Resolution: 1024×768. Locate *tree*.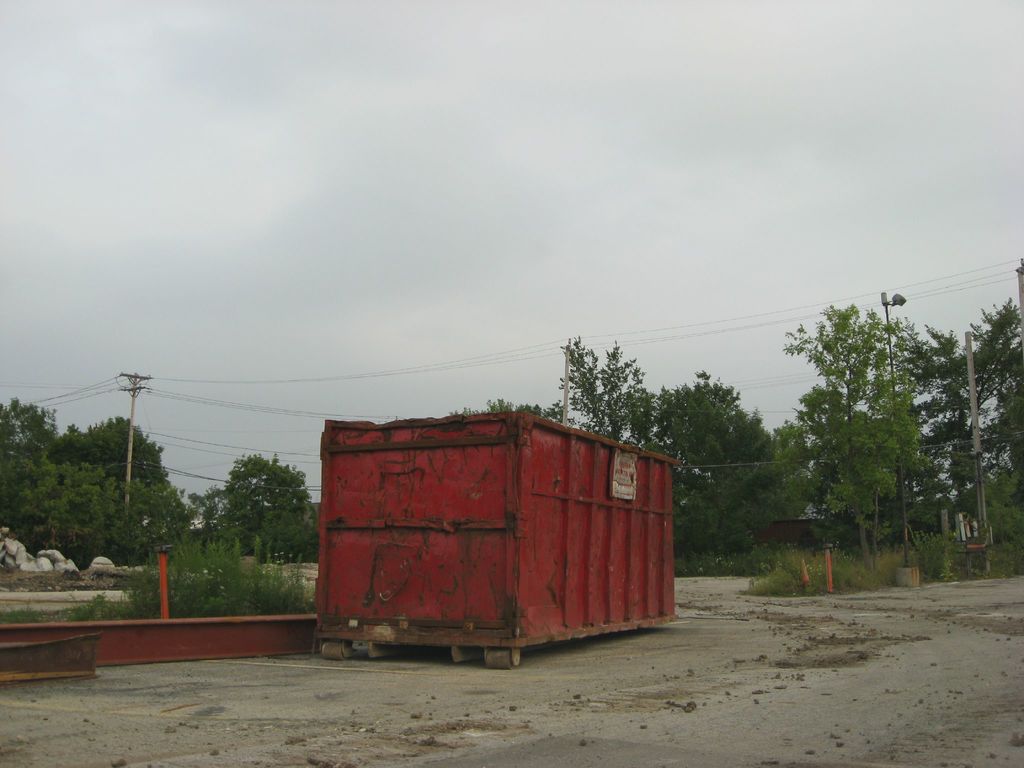
[199, 450, 317, 559].
